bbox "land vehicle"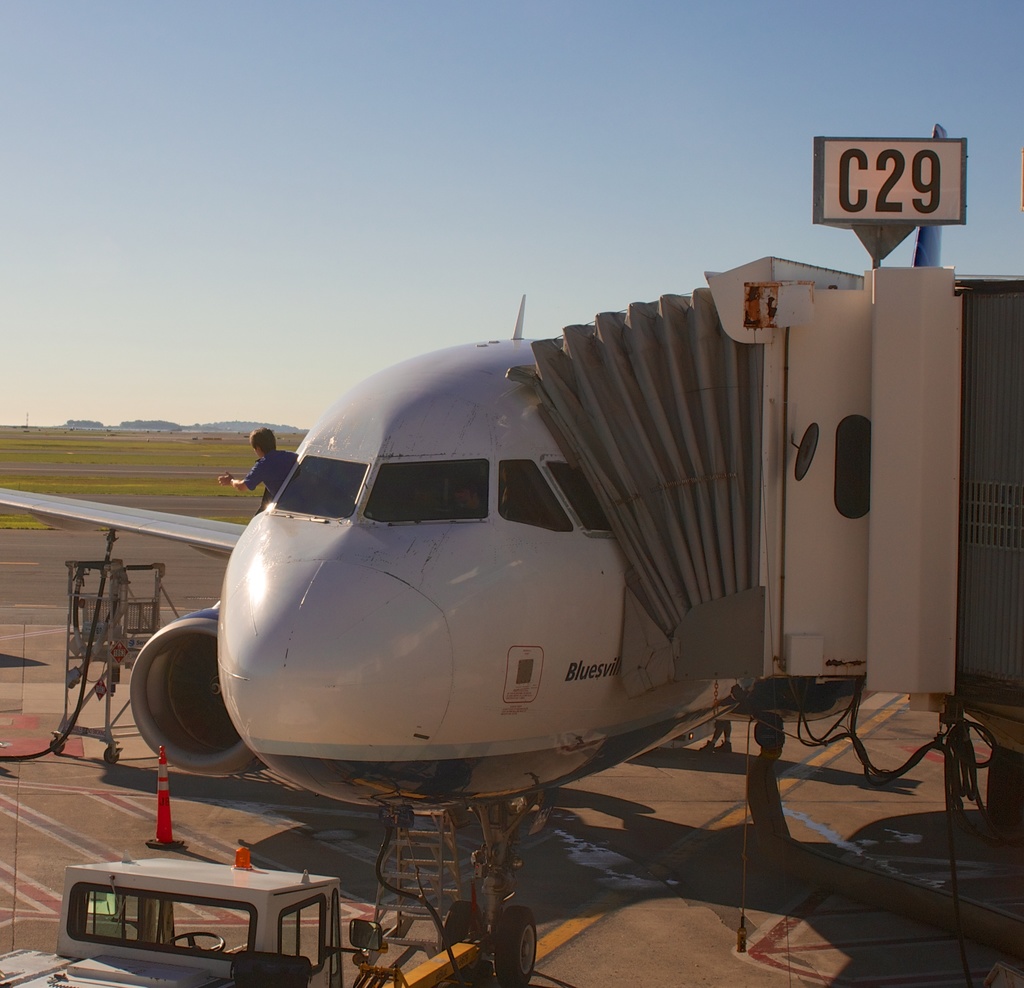
[36, 841, 356, 987]
